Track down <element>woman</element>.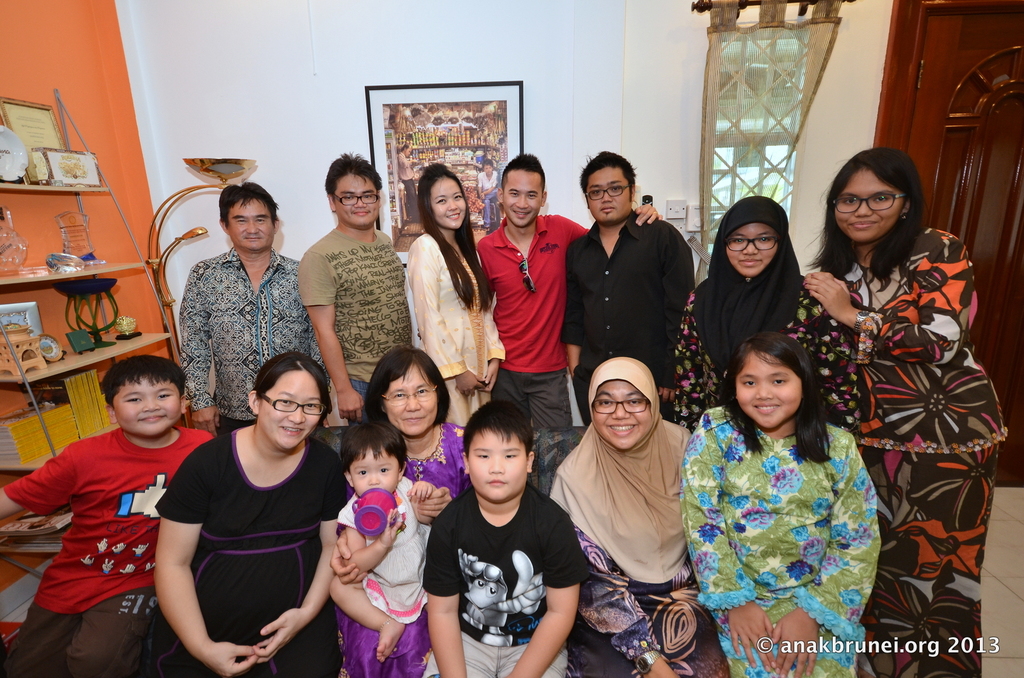
Tracked to (left=332, top=346, right=474, bottom=677).
